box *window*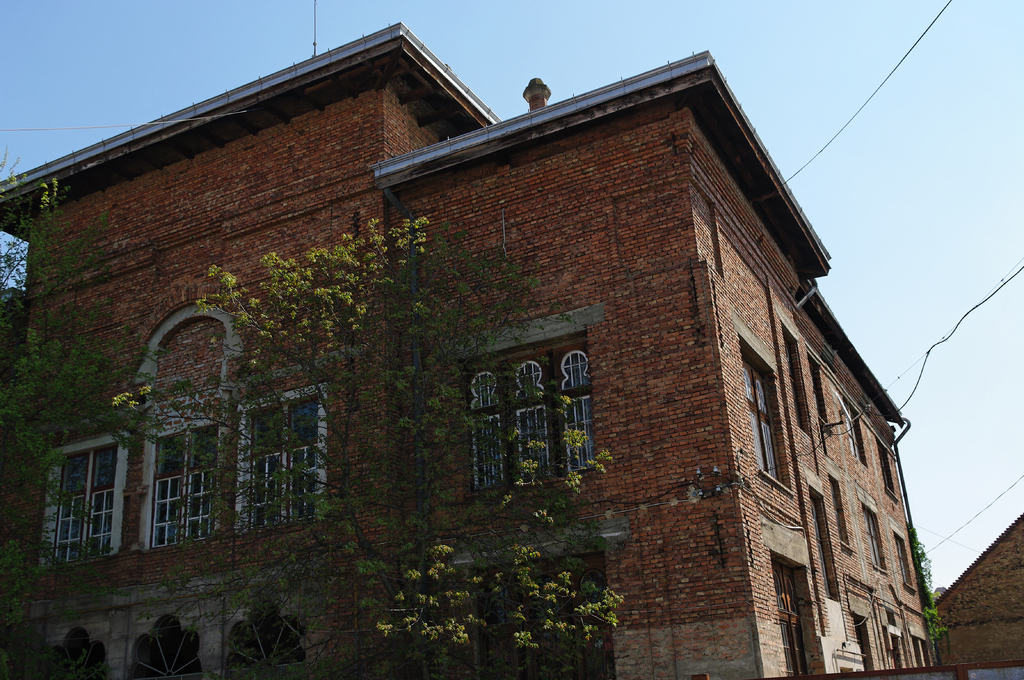
852:594:886:676
